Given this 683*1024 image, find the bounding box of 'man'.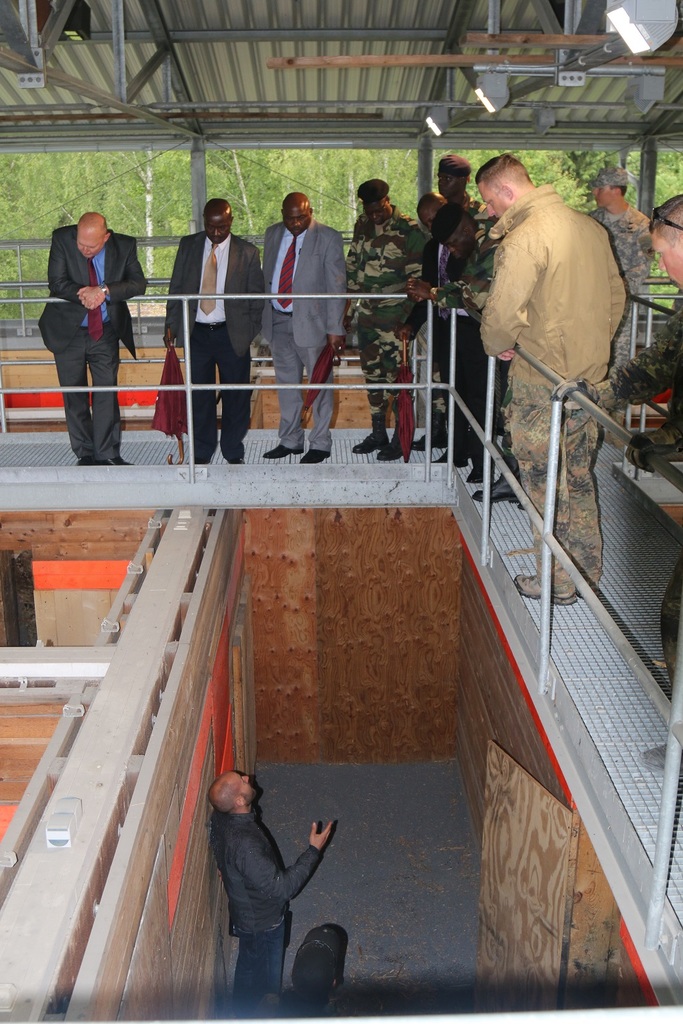
<box>546,190,682,769</box>.
